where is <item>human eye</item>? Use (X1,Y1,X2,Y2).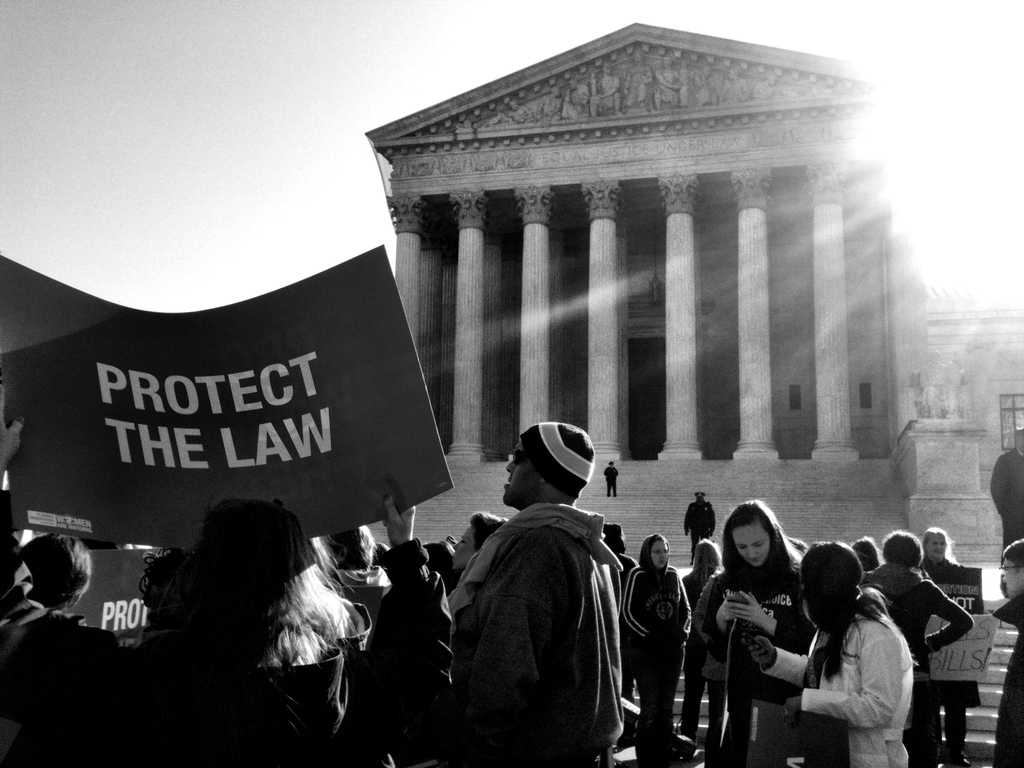
(749,537,765,552).
